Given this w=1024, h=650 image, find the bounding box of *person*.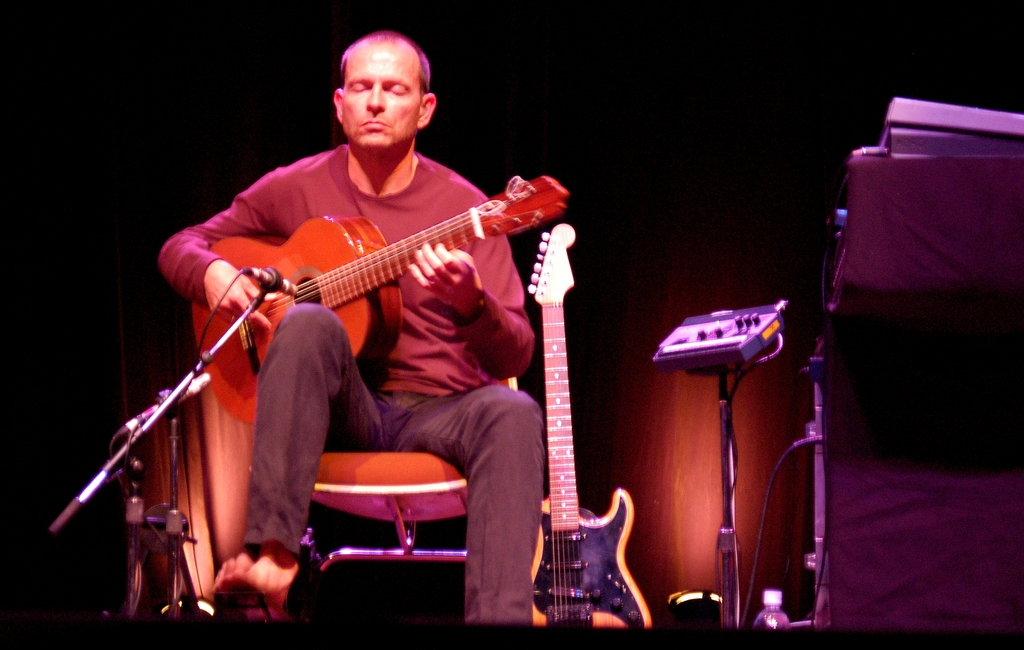
pyautogui.locateOnScreen(188, 61, 584, 589).
